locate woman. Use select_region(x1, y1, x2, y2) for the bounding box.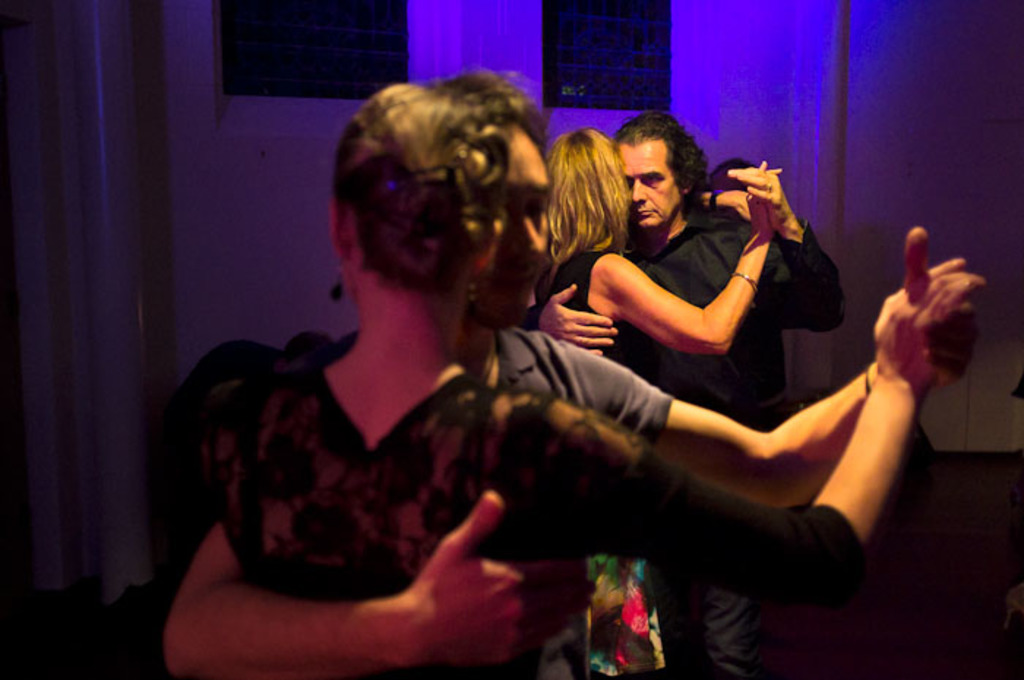
select_region(530, 123, 781, 379).
